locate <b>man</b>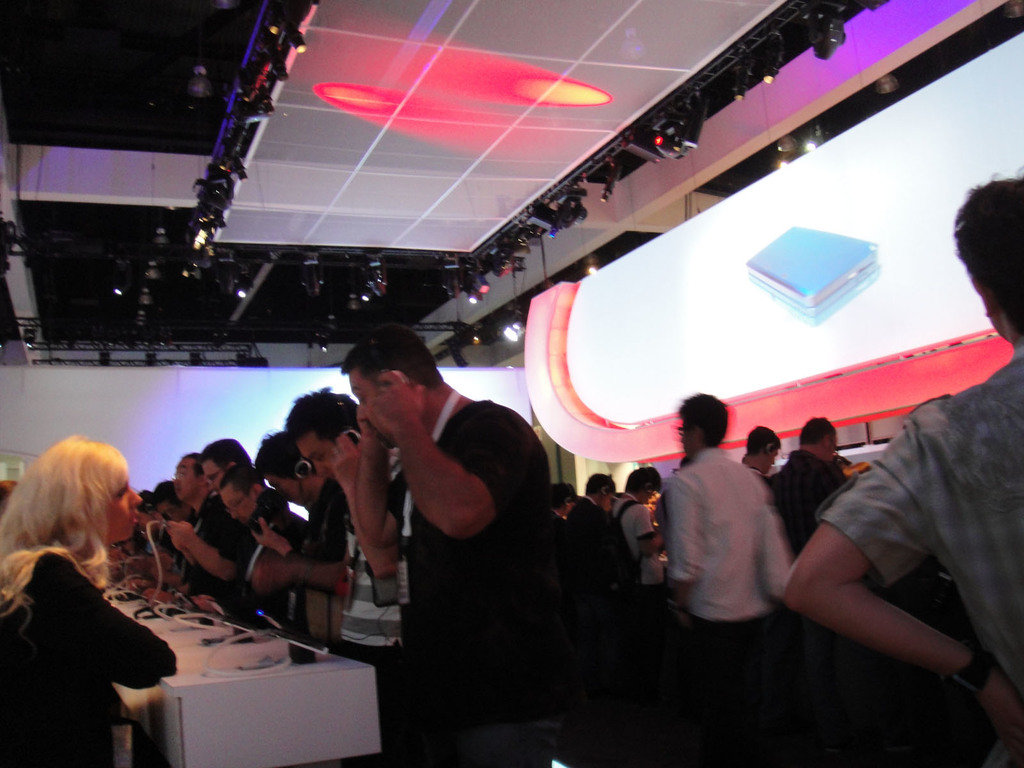
202 456 284 640
